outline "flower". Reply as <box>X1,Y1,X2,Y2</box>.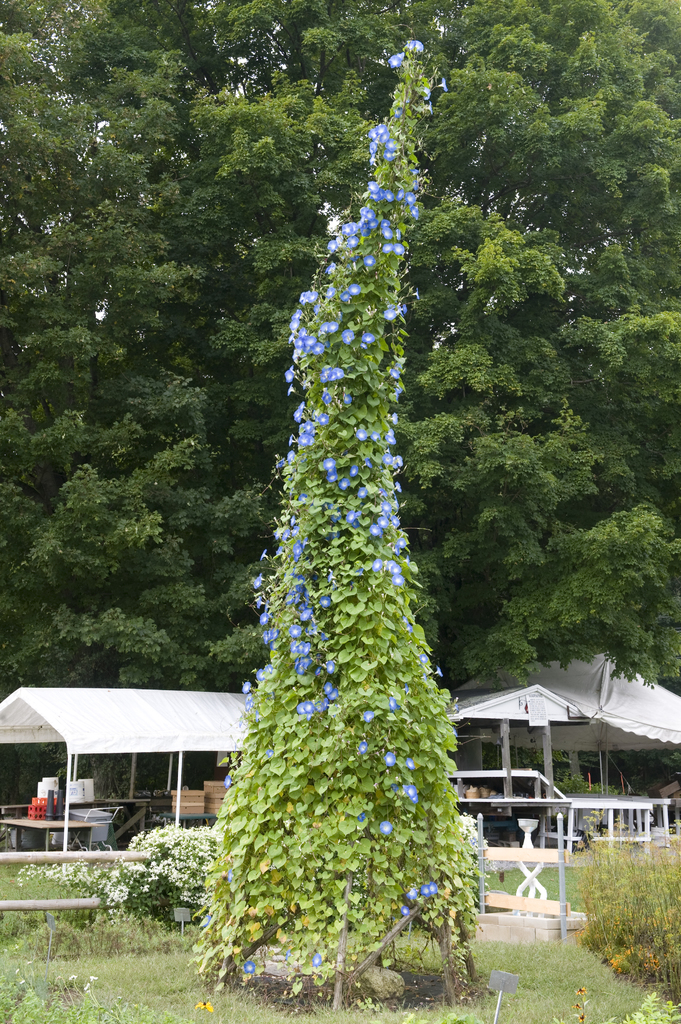
<box>412,179,421,189</box>.
